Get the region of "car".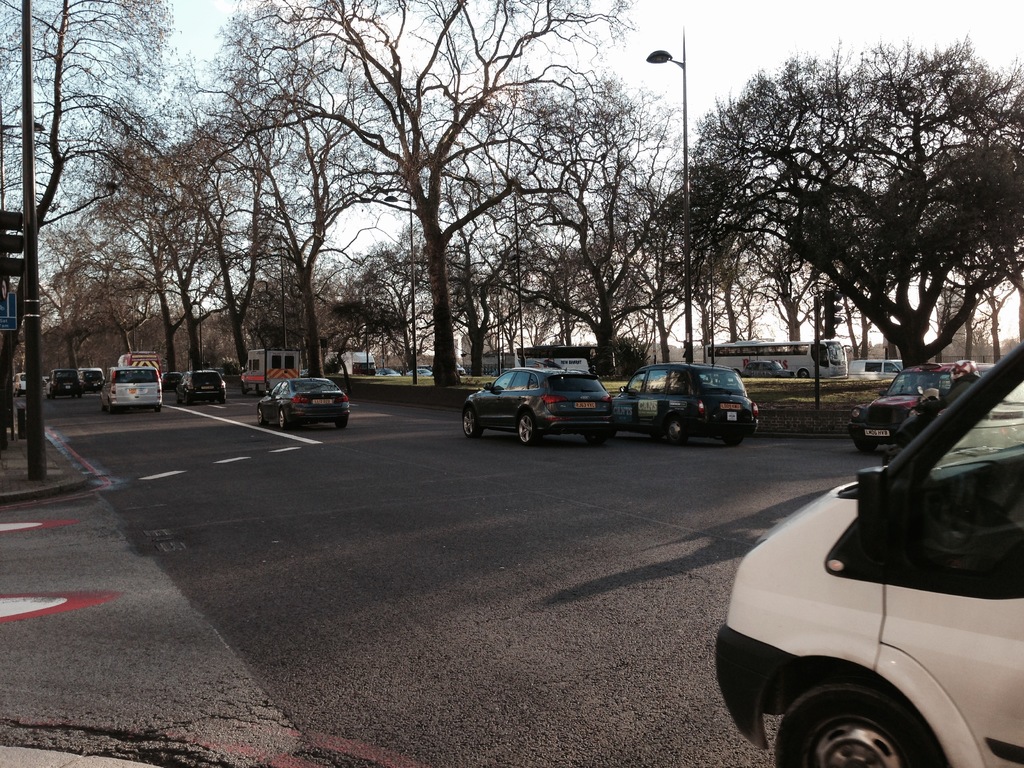
bbox=[376, 369, 401, 379].
